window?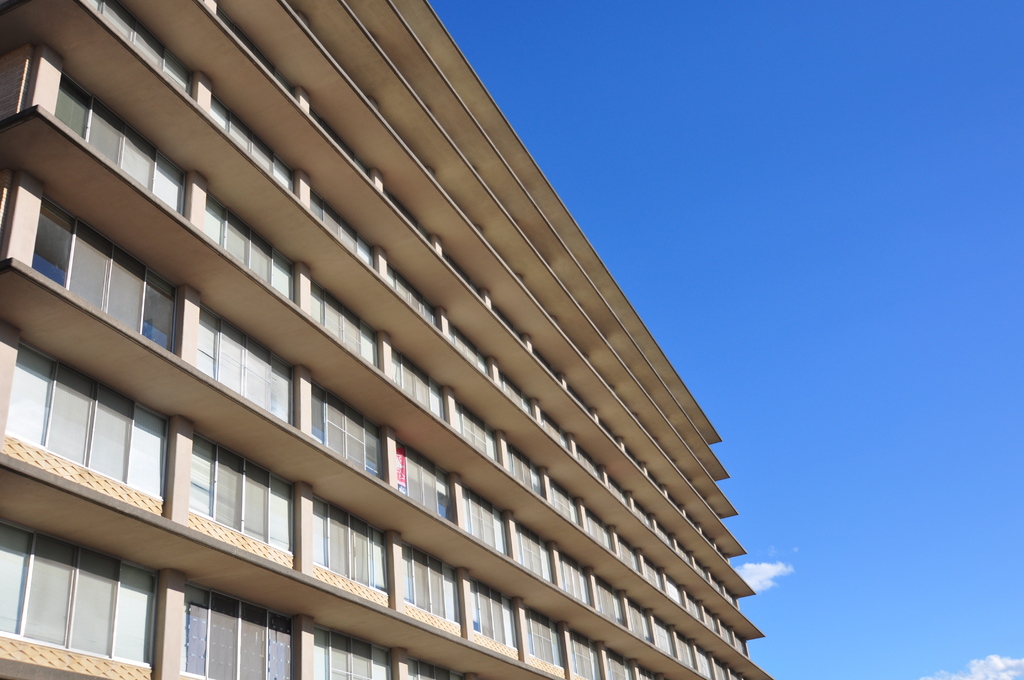
81 0 193 100
